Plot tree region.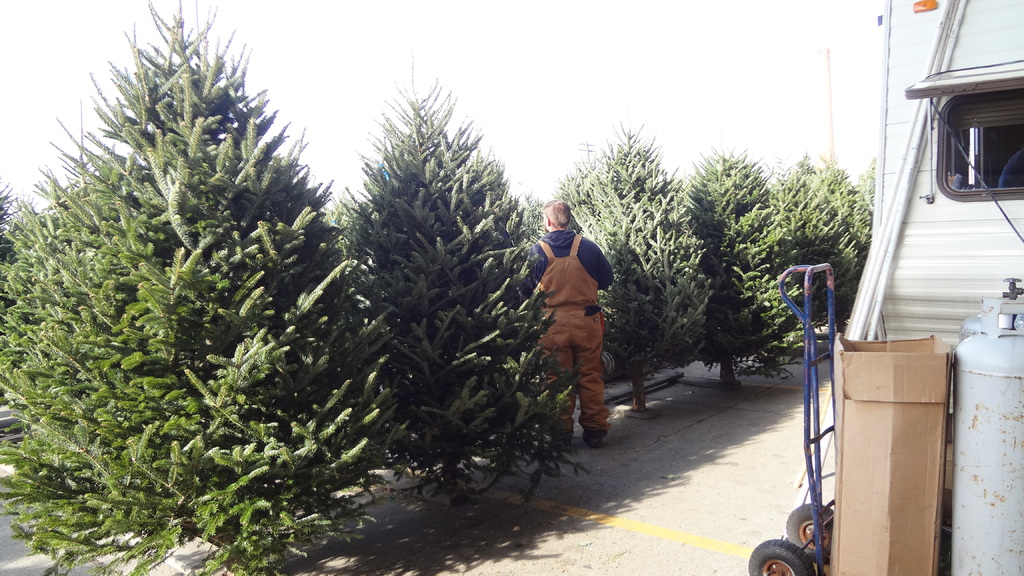
Plotted at x1=764, y1=148, x2=797, y2=193.
